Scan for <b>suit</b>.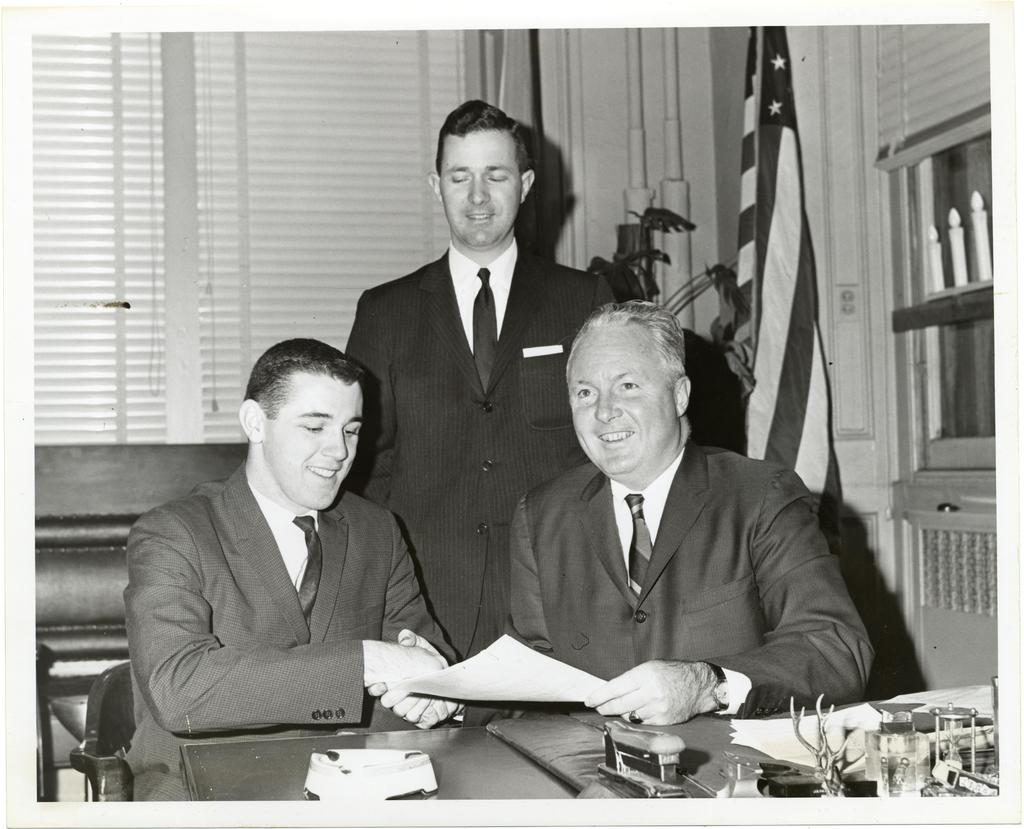
Scan result: [left=440, top=432, right=880, bottom=726].
